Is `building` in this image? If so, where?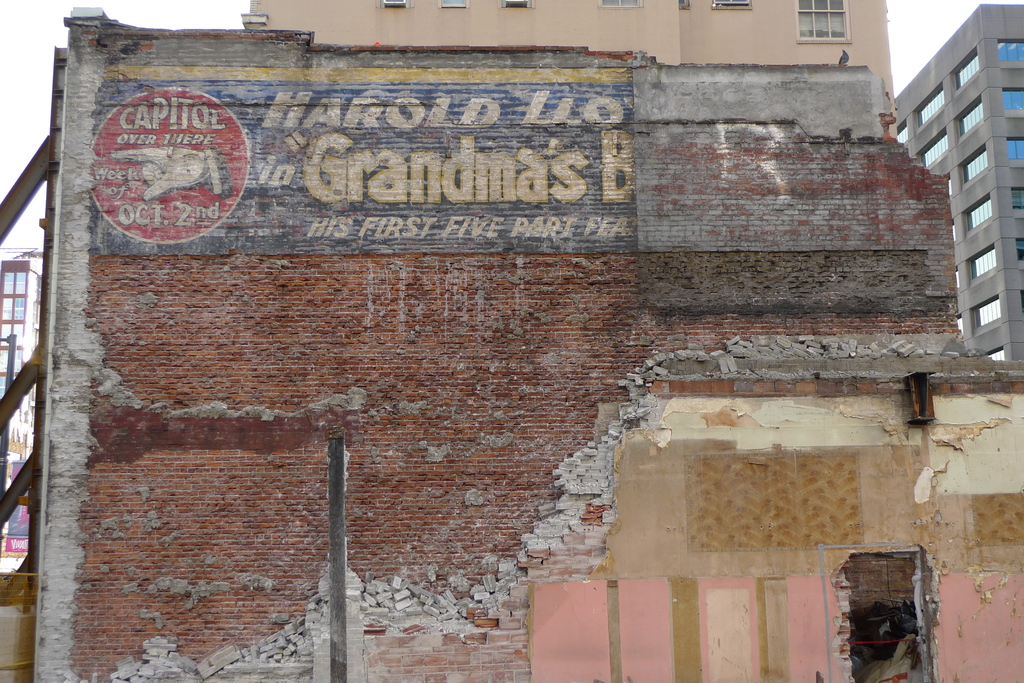
Yes, at crop(241, 0, 905, 112).
